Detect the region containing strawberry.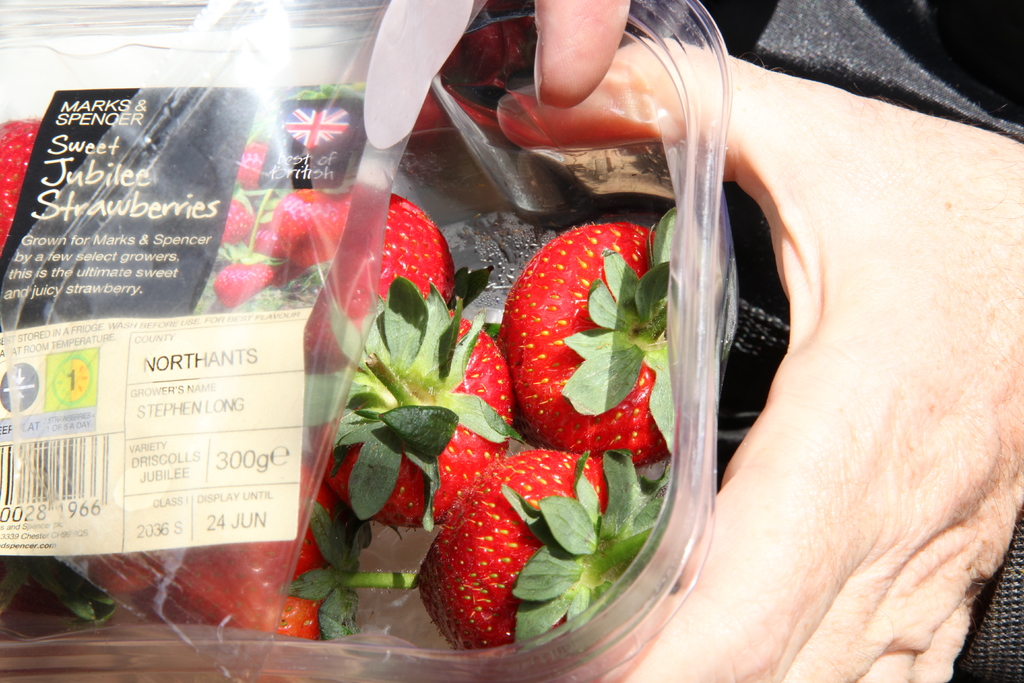
box(224, 185, 258, 245).
